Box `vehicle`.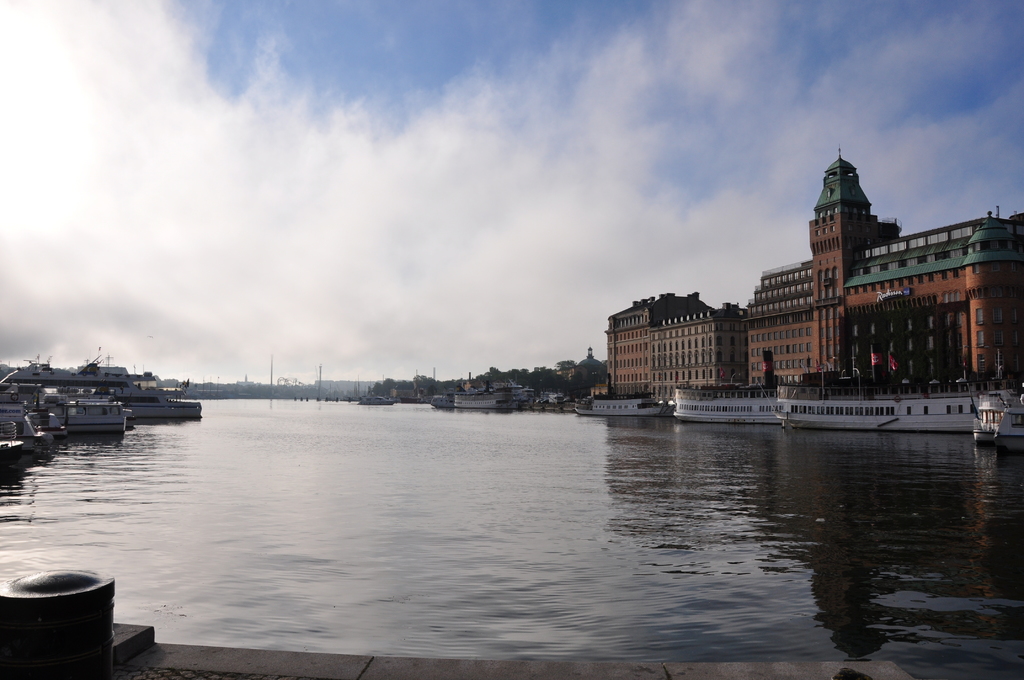
Rect(575, 396, 671, 411).
